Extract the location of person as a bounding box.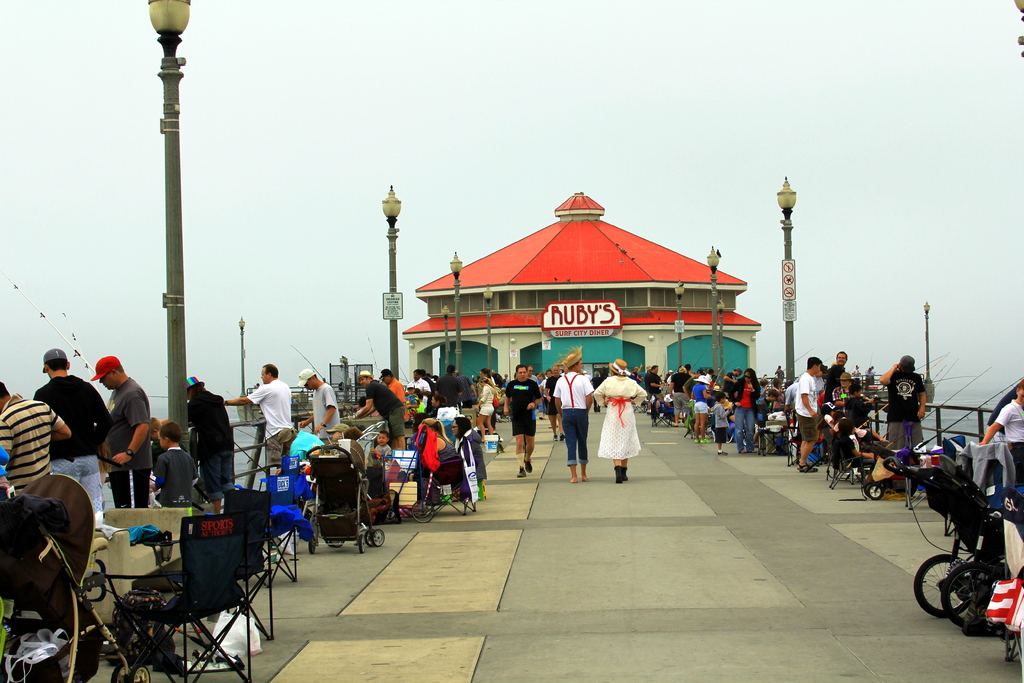
detection(666, 362, 688, 429).
